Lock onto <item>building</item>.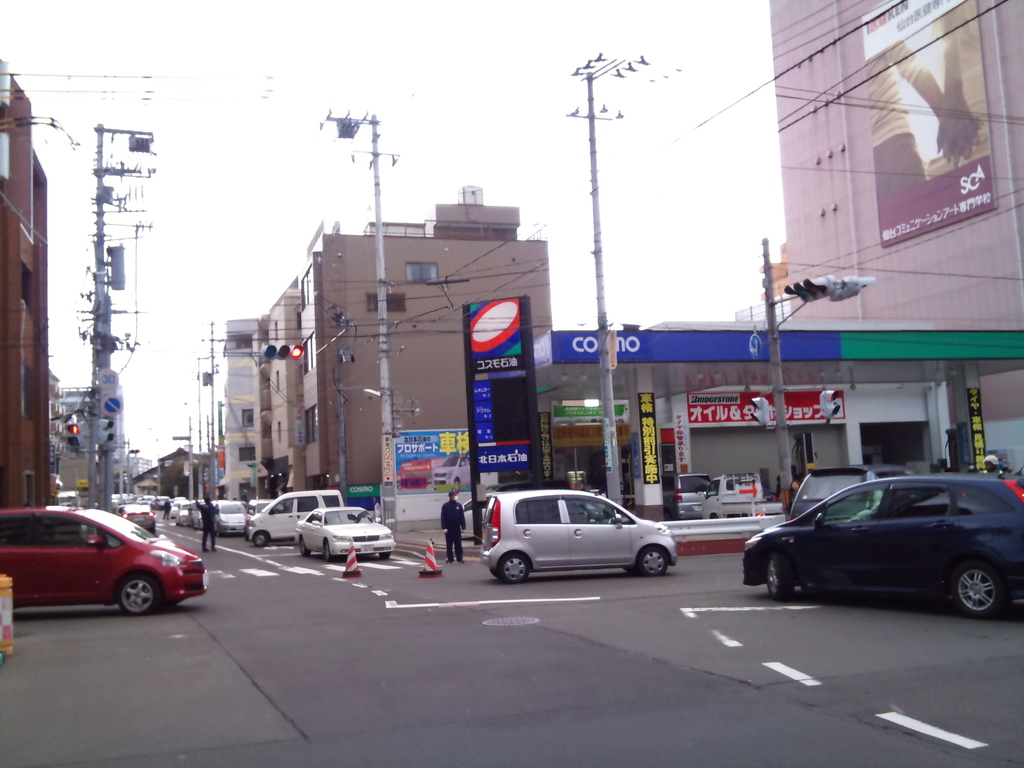
Locked: [219,316,271,505].
